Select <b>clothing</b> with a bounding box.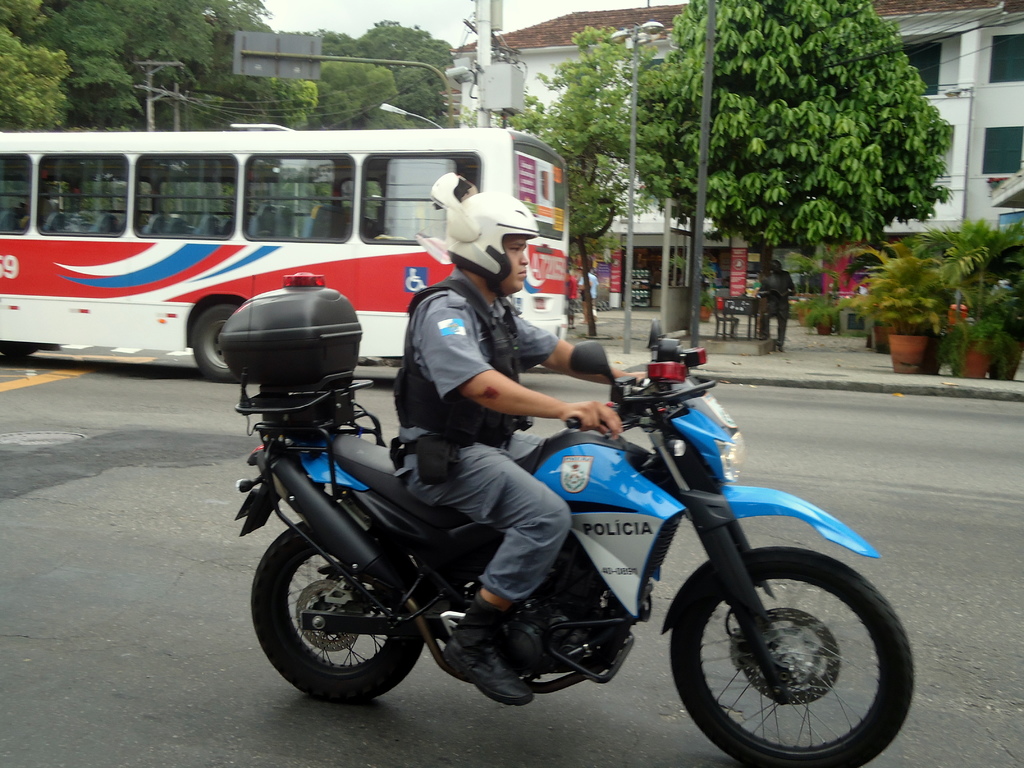
Rect(578, 271, 600, 304).
